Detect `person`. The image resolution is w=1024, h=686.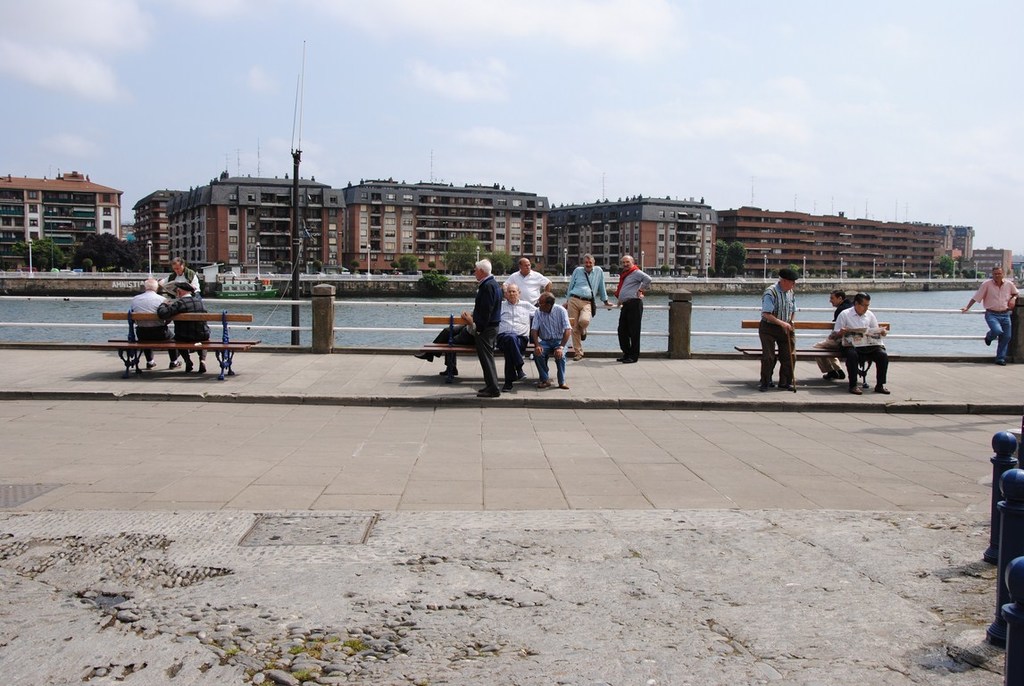
x1=530 y1=294 x2=574 y2=390.
